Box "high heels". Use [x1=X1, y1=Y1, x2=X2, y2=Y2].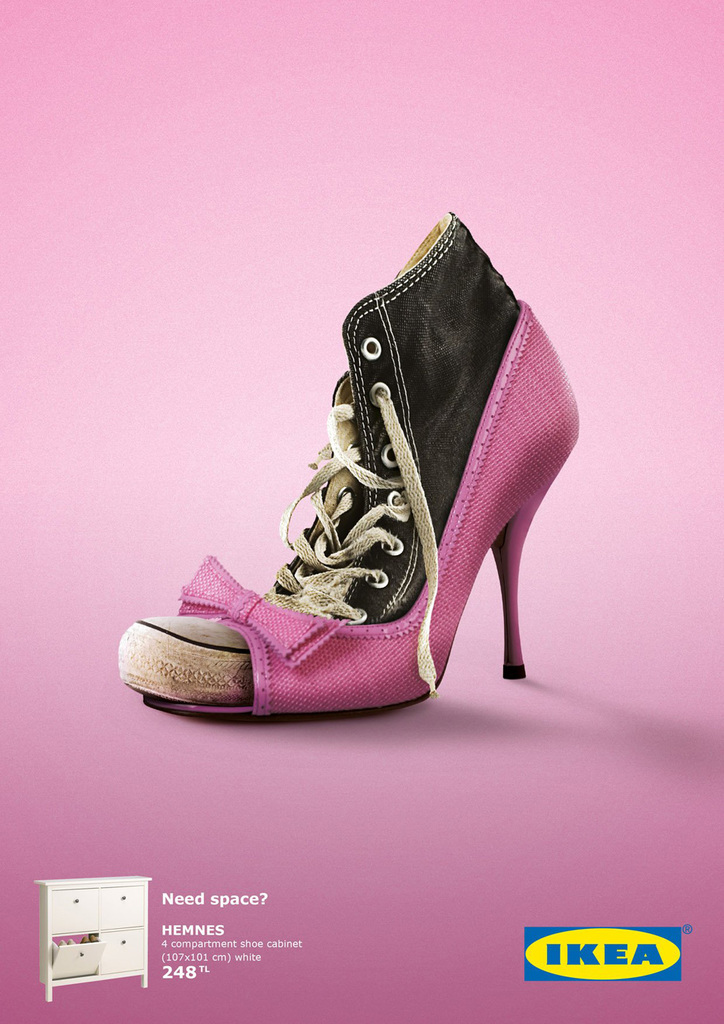
[x1=107, y1=205, x2=582, y2=699].
